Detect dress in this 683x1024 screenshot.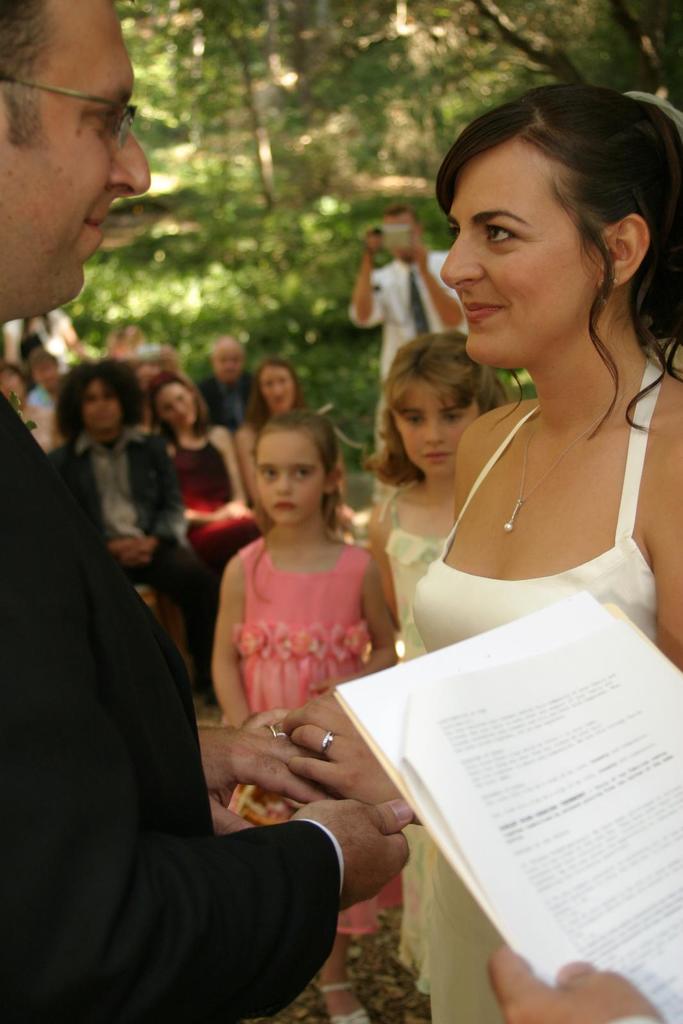
Detection: locate(416, 363, 657, 1023).
